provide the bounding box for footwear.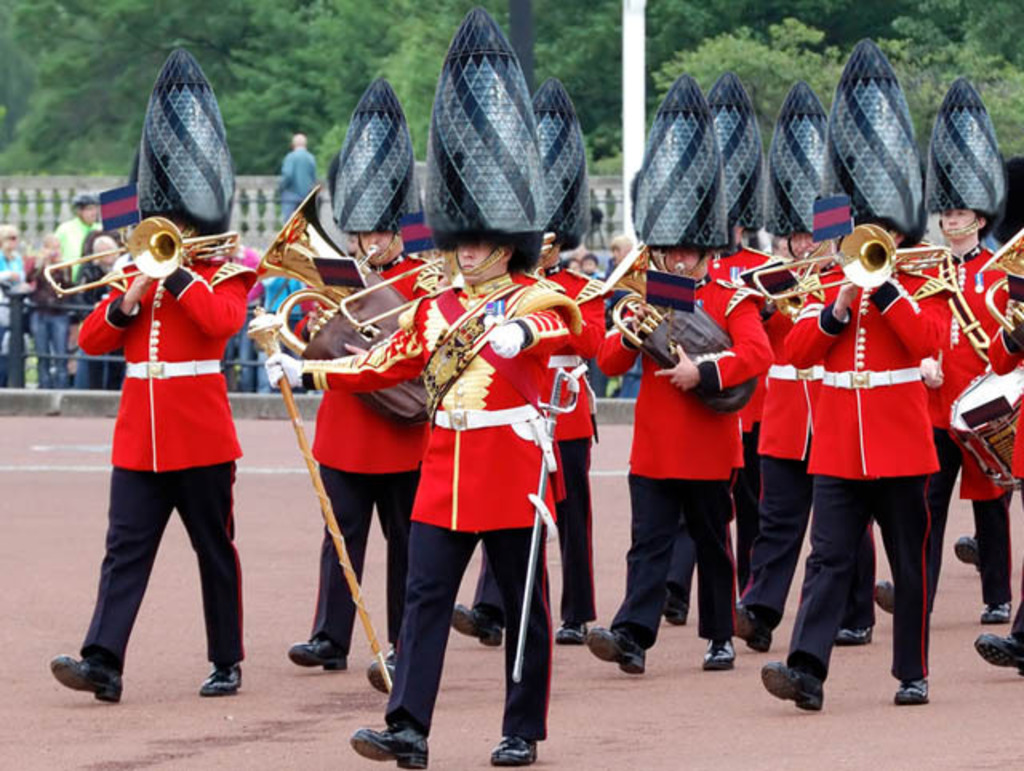
left=453, top=603, right=502, bottom=646.
